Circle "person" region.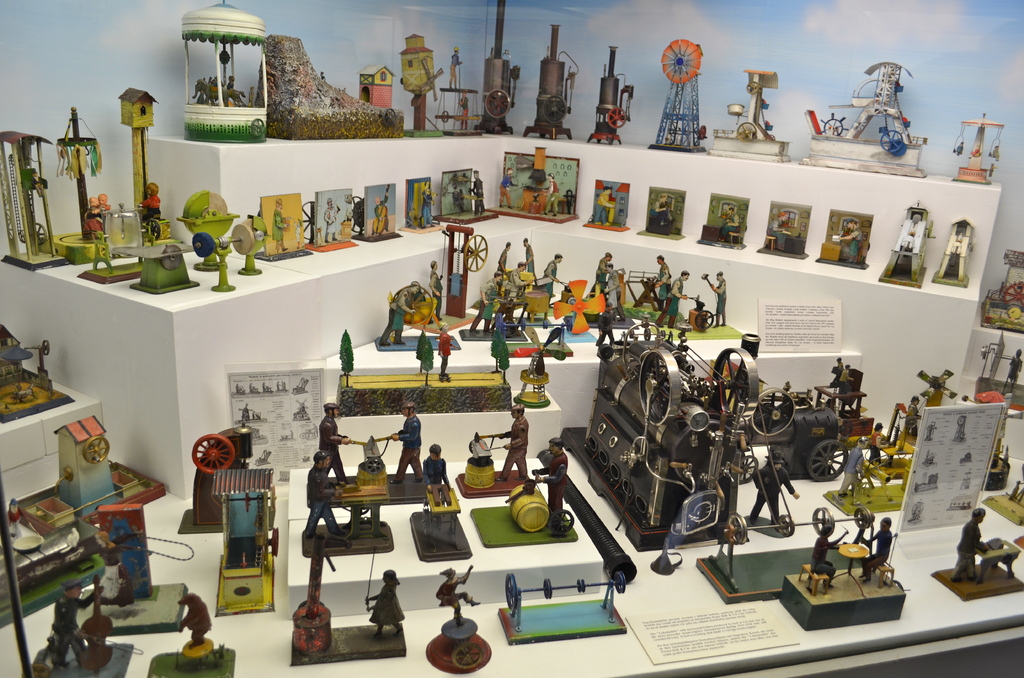
Region: [302, 449, 339, 539].
